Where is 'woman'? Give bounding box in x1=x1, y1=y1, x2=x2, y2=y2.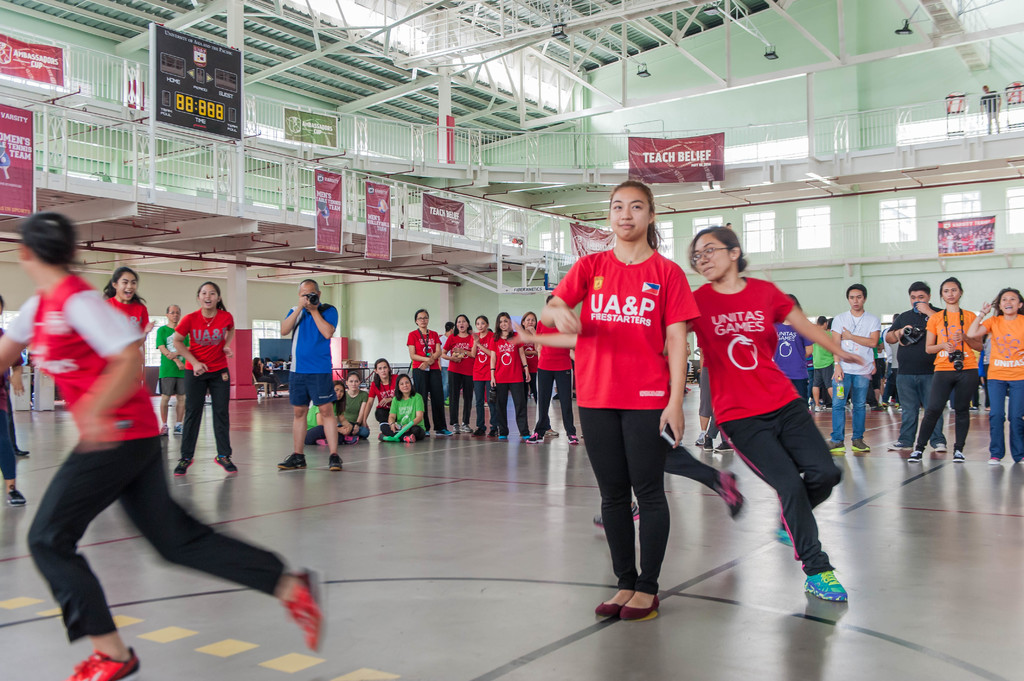
x1=106, y1=265, x2=161, y2=375.
